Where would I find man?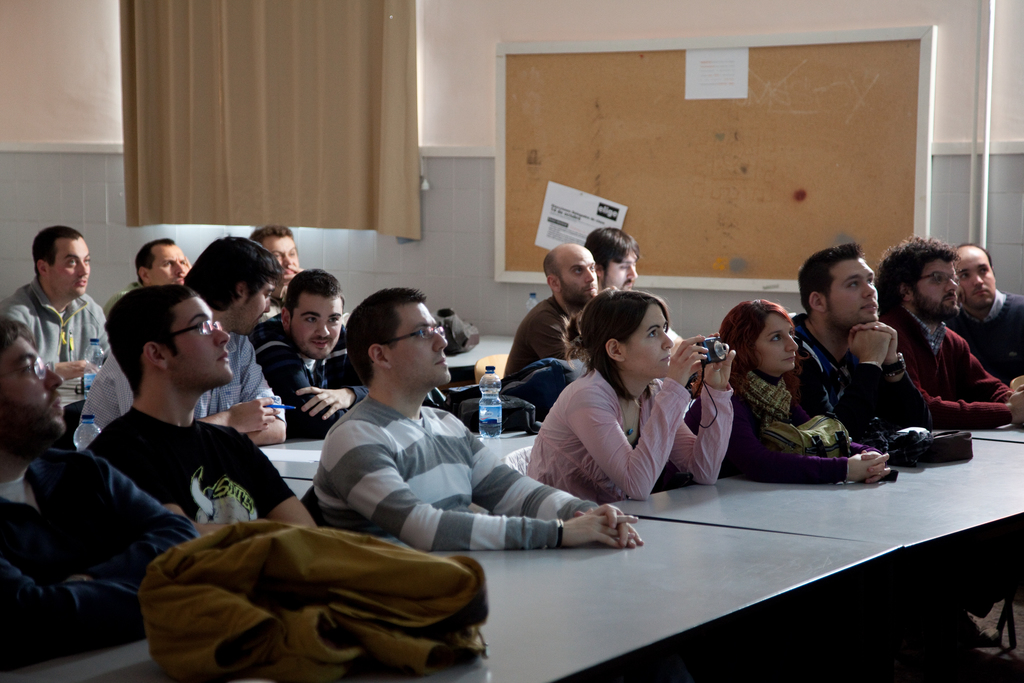
At (8,223,112,441).
